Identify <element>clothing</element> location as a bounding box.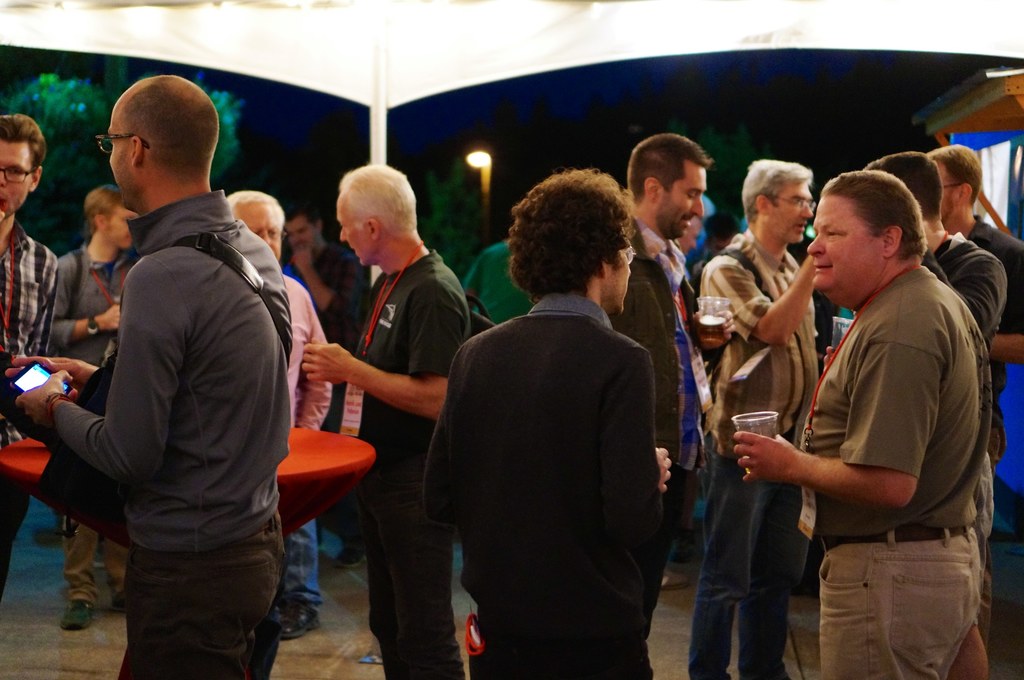
60 180 294 679.
